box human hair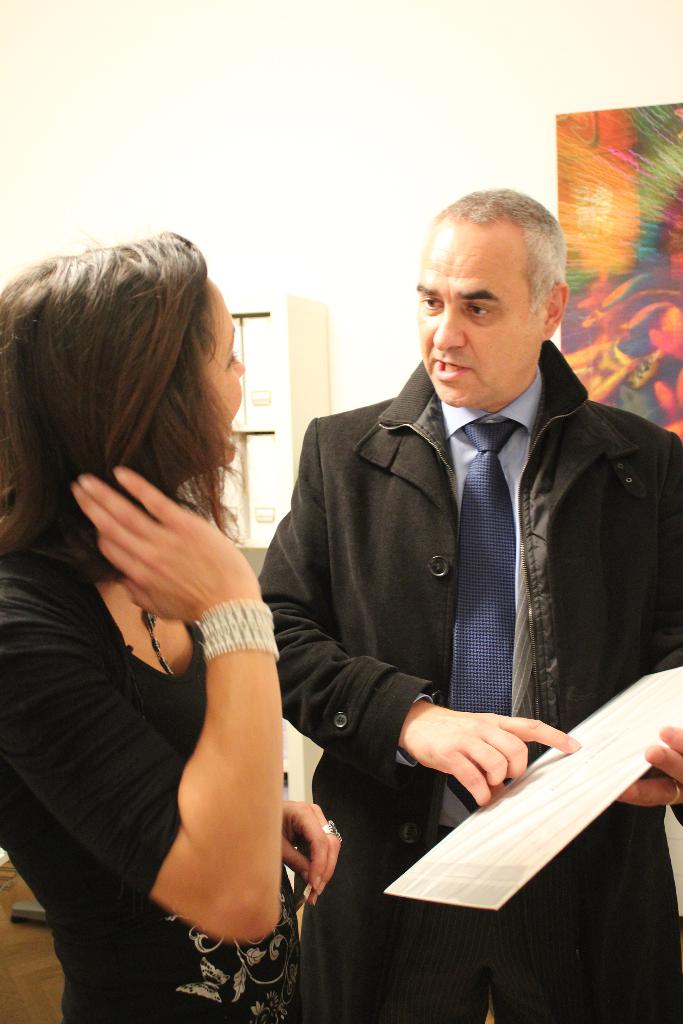
bbox=[429, 184, 568, 316]
